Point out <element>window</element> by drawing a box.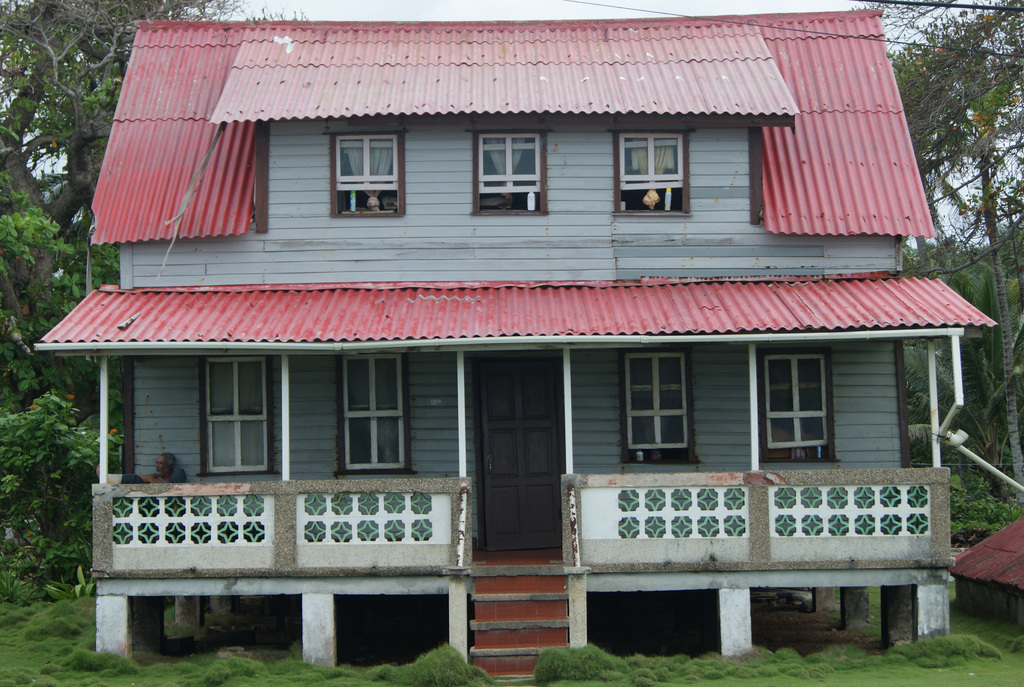
[615, 348, 699, 466].
